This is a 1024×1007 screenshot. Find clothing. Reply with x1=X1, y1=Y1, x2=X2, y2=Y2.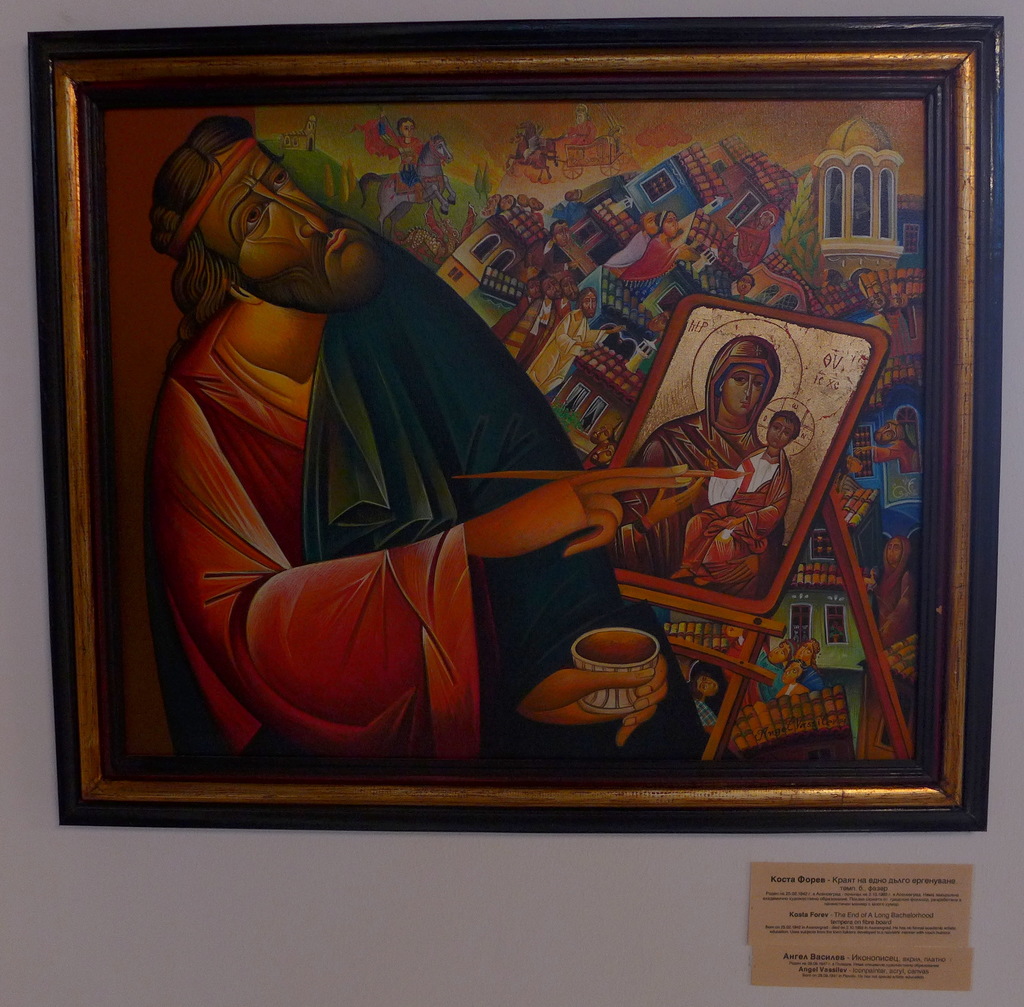
x1=127, y1=145, x2=591, y2=775.
